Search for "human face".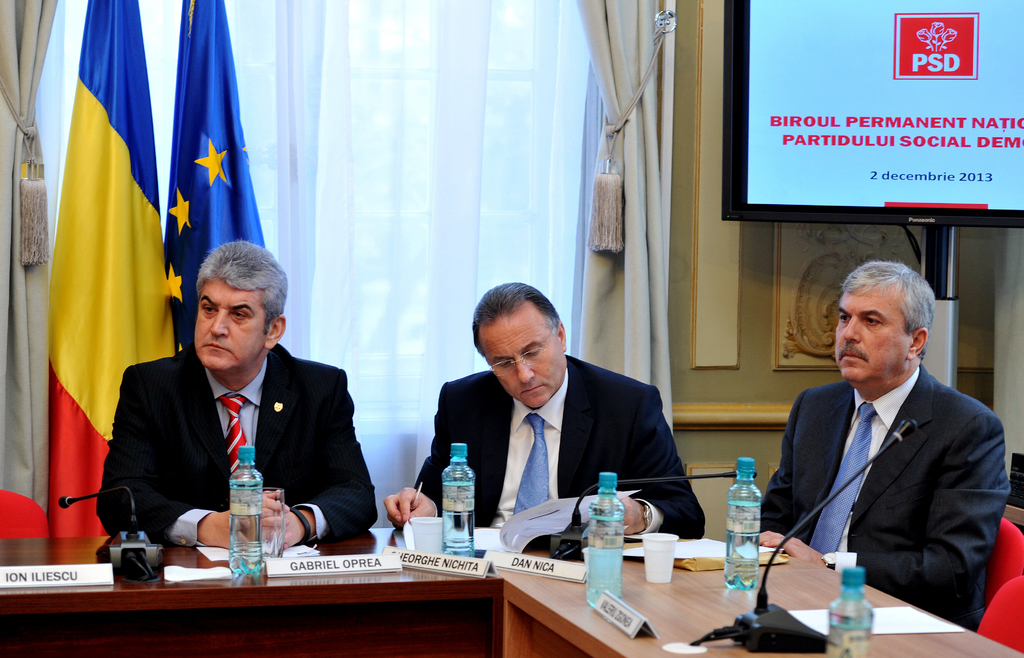
Found at [x1=481, y1=315, x2=564, y2=410].
